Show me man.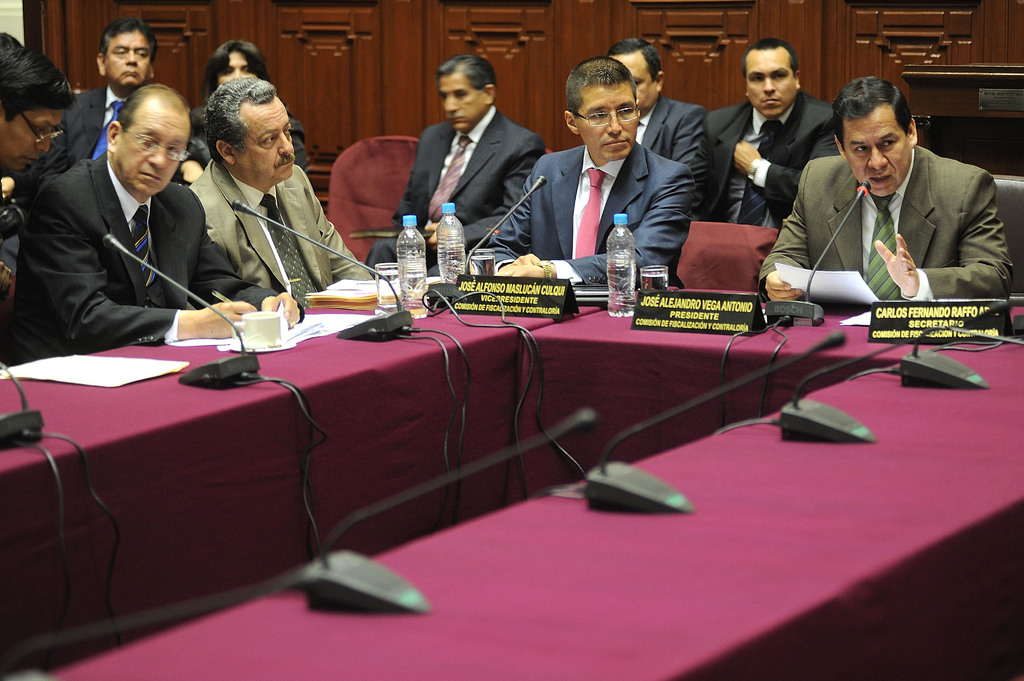
man is here: Rect(609, 35, 703, 220).
